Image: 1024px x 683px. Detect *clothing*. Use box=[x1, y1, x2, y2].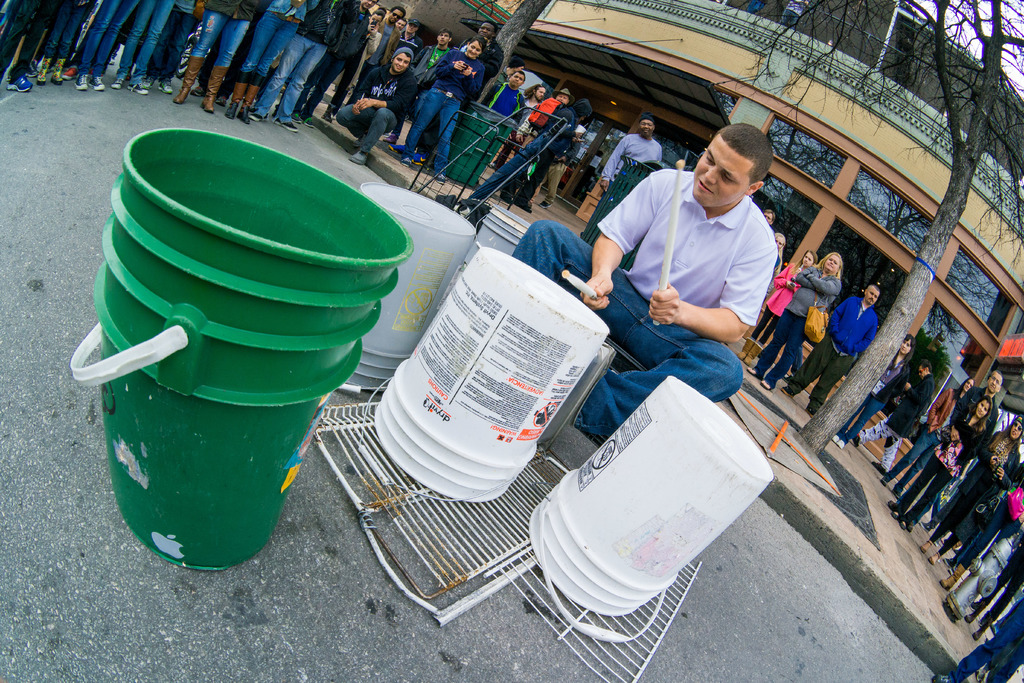
box=[53, 0, 86, 53].
